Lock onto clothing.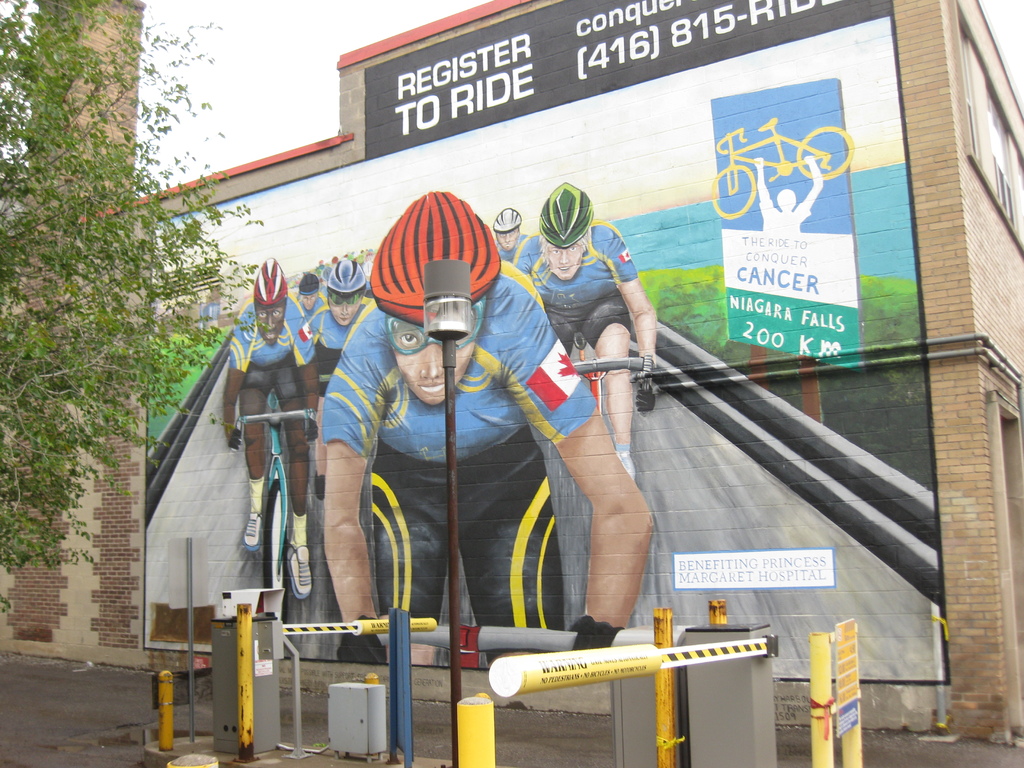
Locked: BBox(224, 254, 313, 406).
